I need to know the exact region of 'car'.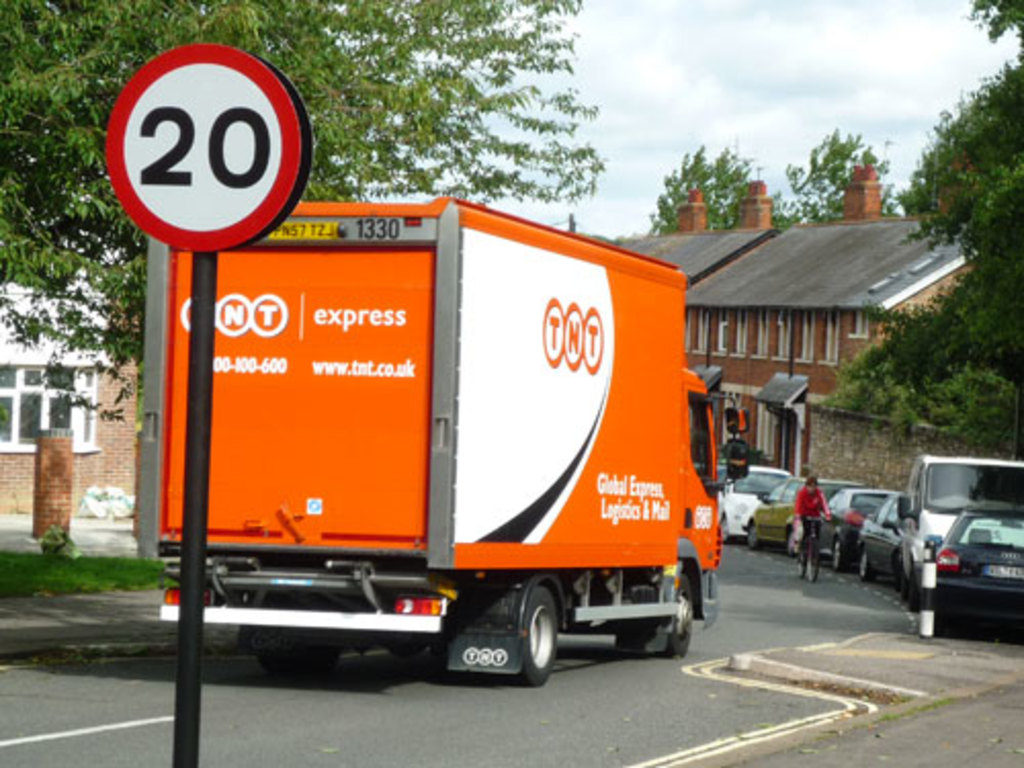
Region: bbox=[809, 477, 893, 575].
